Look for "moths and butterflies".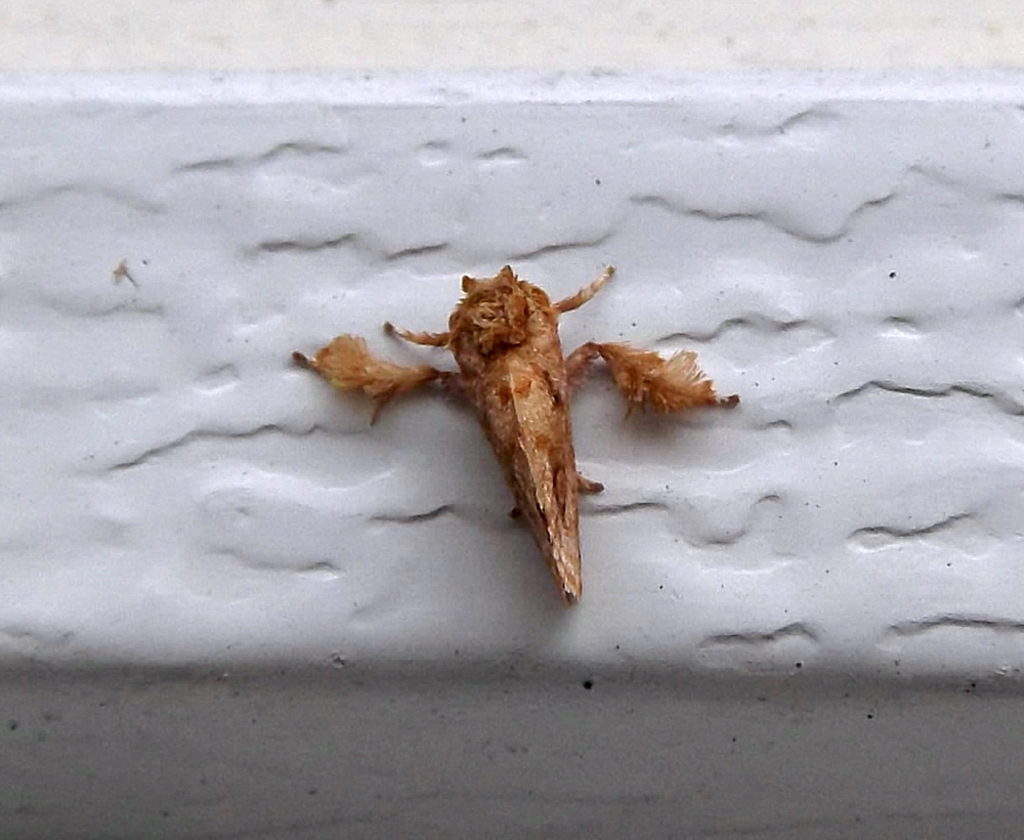
Found: (left=292, top=264, right=750, bottom=610).
